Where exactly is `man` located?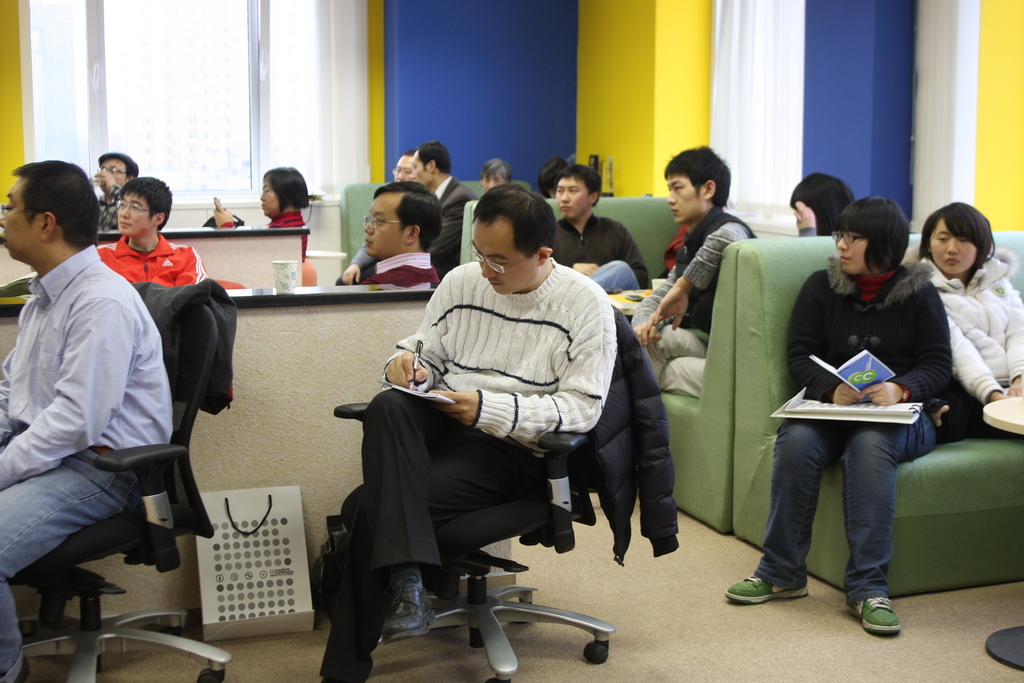
Its bounding box is x1=542 y1=165 x2=646 y2=297.
